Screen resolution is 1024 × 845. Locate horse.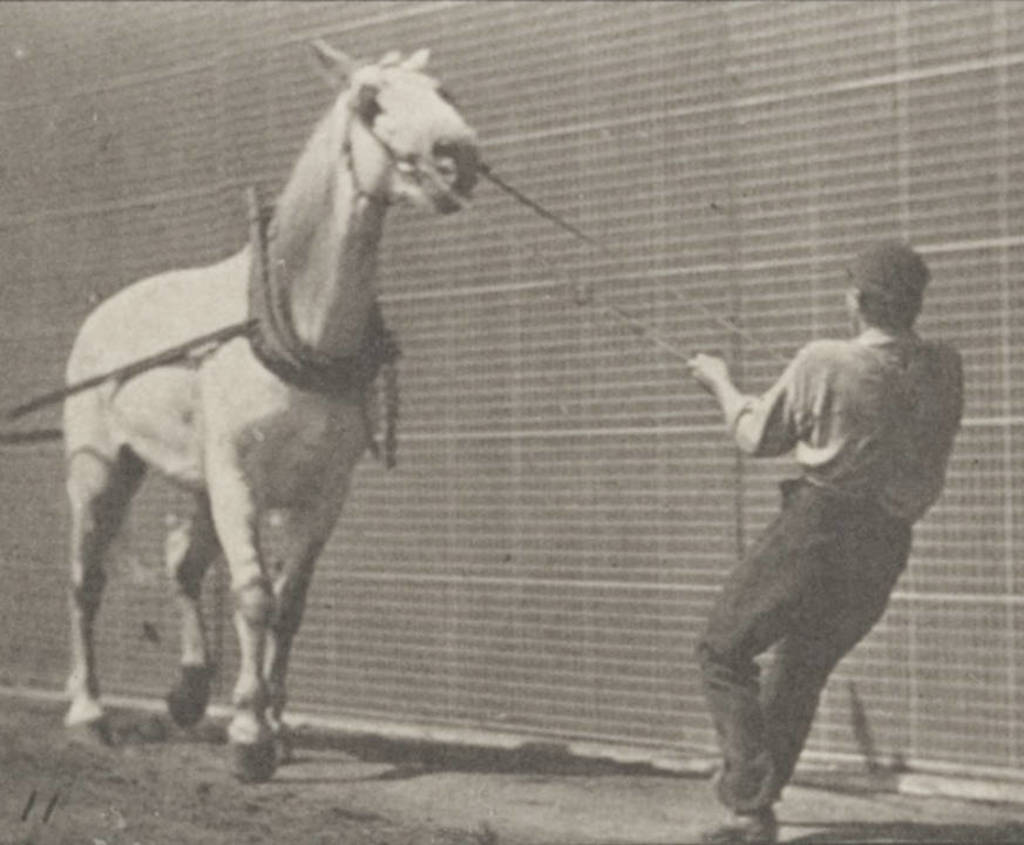
rect(67, 42, 483, 791).
